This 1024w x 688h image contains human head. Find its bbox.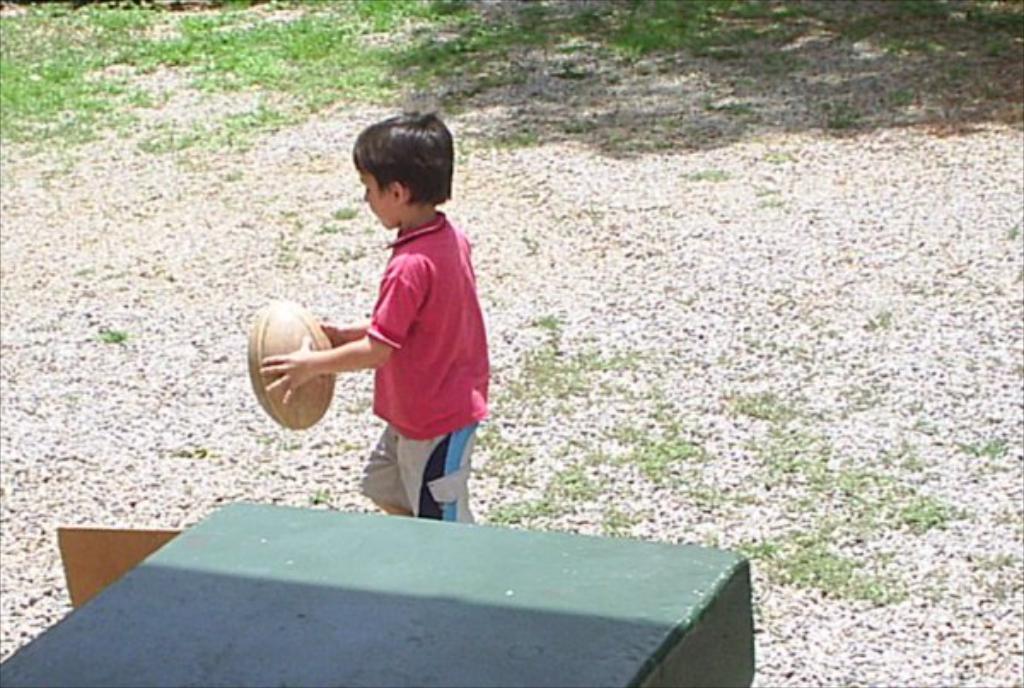
333,106,456,236.
